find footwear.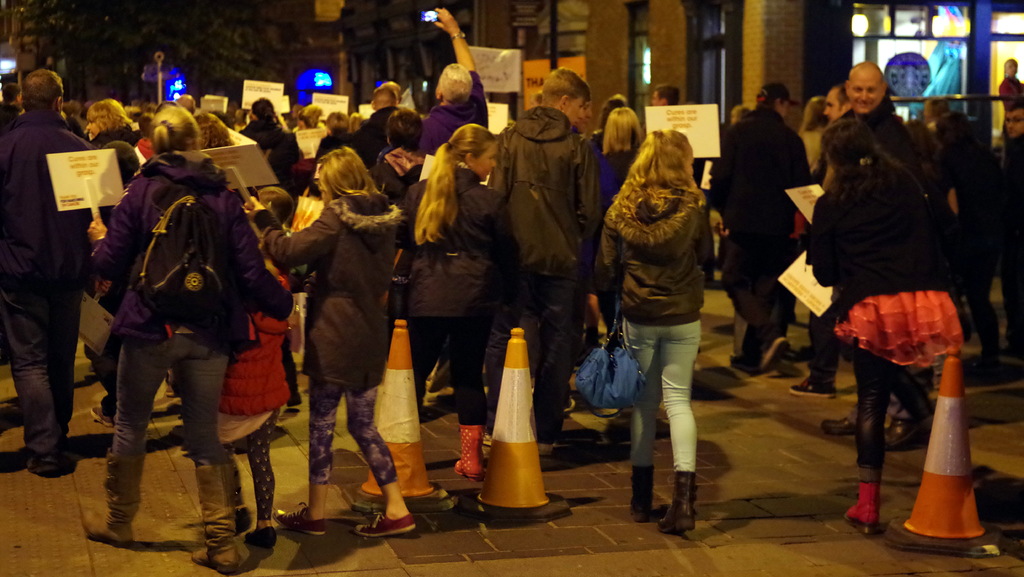
[846, 468, 886, 542].
